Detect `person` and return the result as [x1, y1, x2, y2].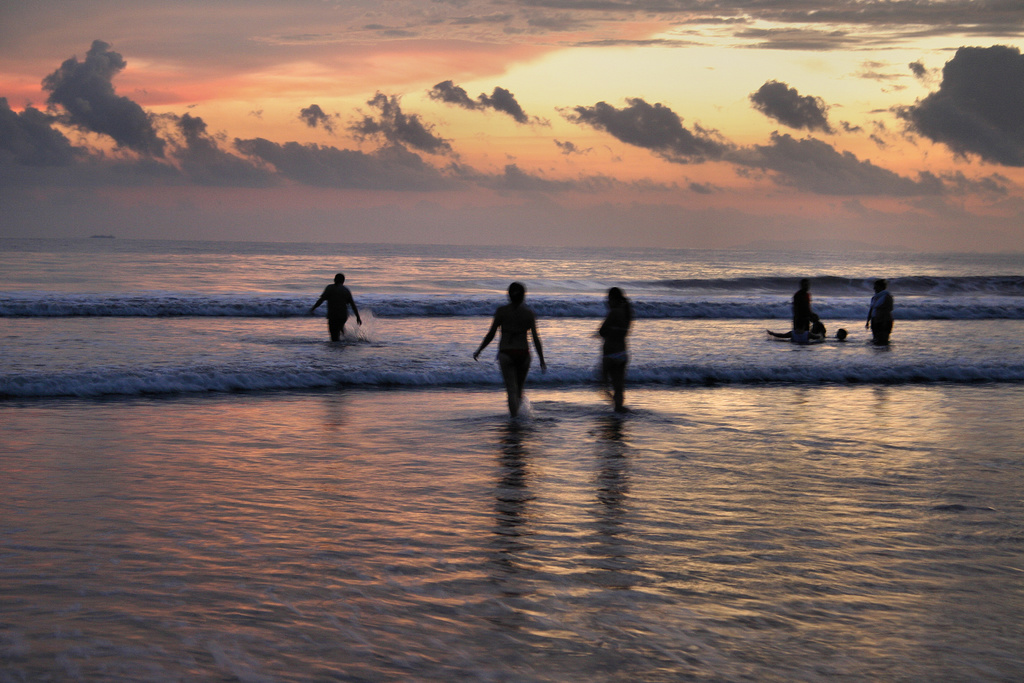
[477, 271, 546, 415].
